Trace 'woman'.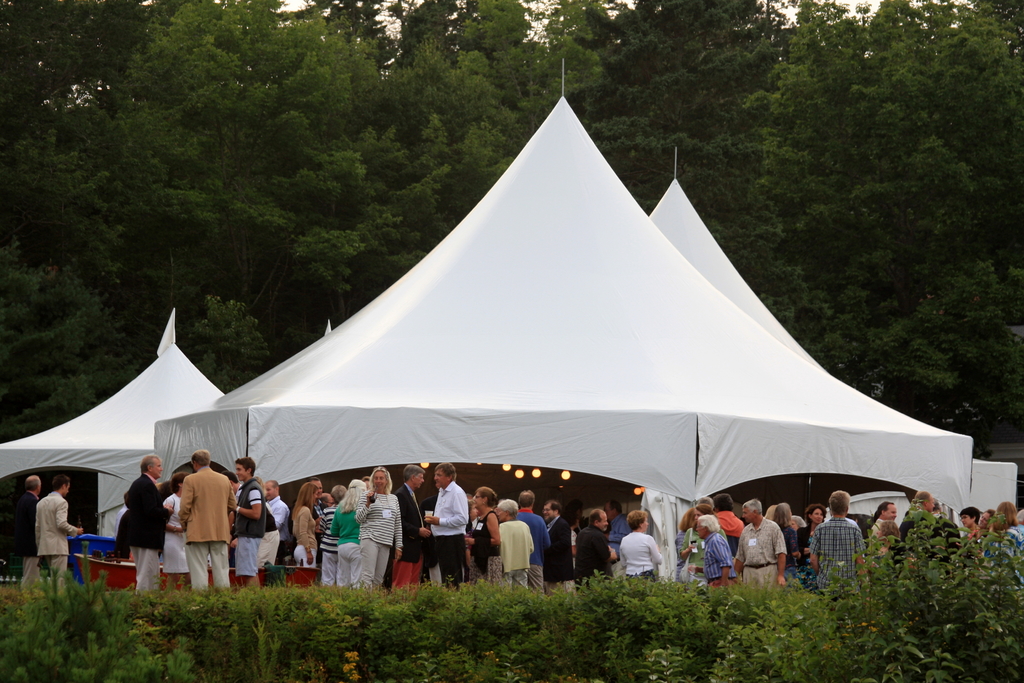
Traced to locate(289, 483, 320, 571).
